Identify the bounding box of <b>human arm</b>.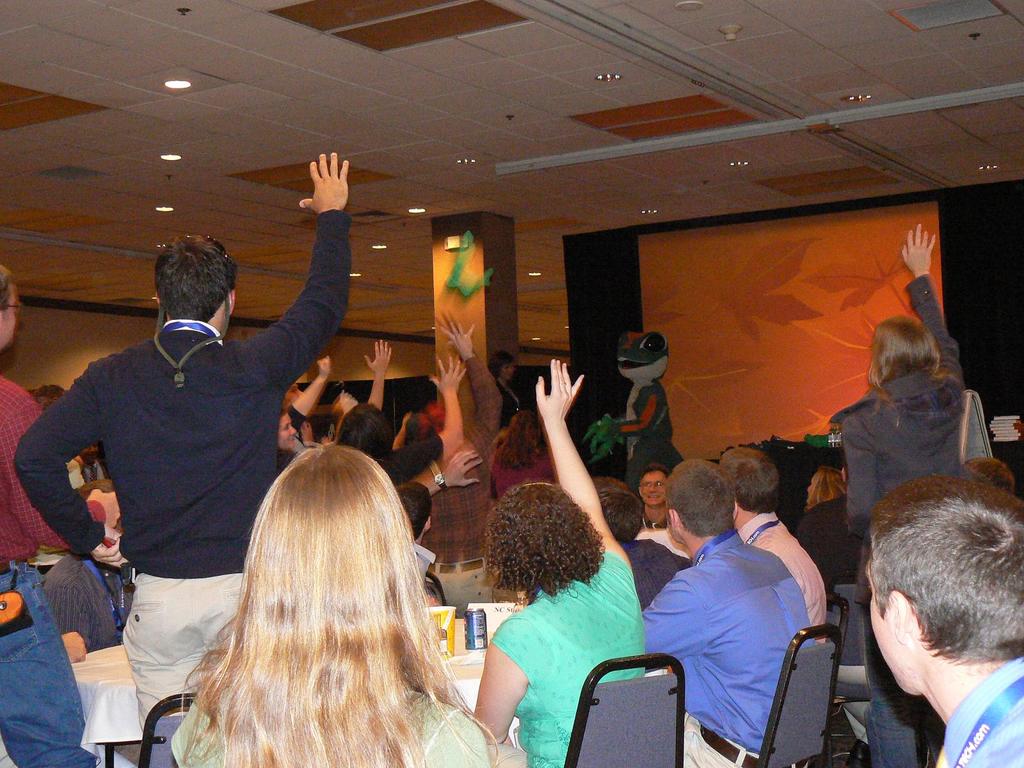
pyautogui.locateOnScreen(437, 351, 468, 454).
